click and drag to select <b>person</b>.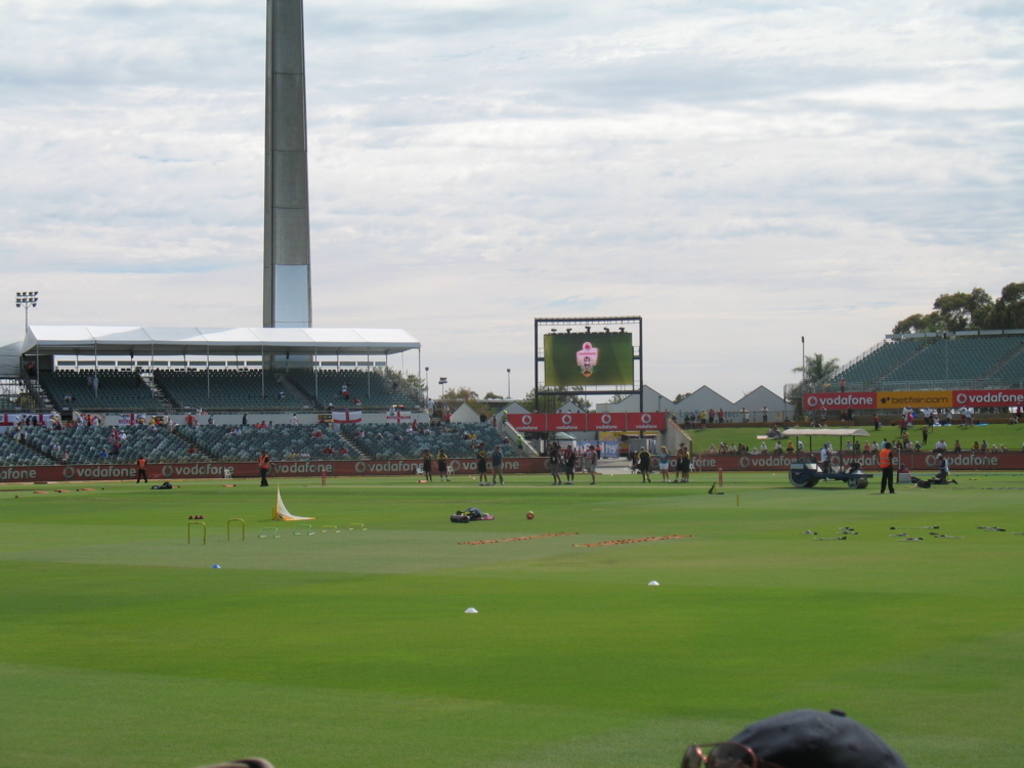
Selection: <region>967, 437, 981, 454</region>.
